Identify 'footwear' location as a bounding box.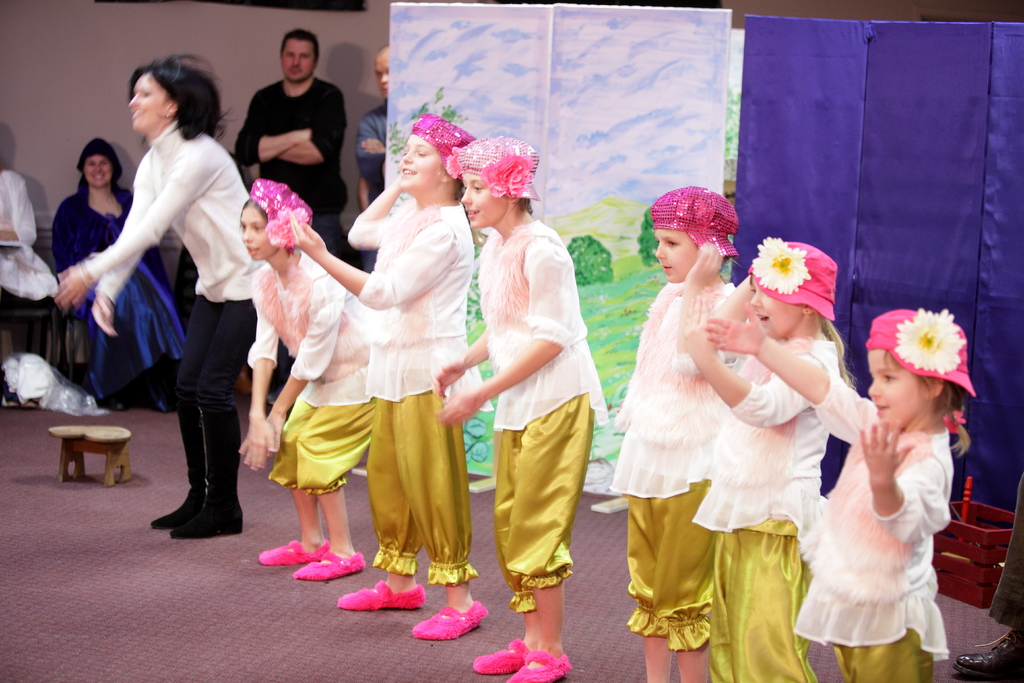
{"left": 410, "top": 596, "right": 487, "bottom": 643}.
